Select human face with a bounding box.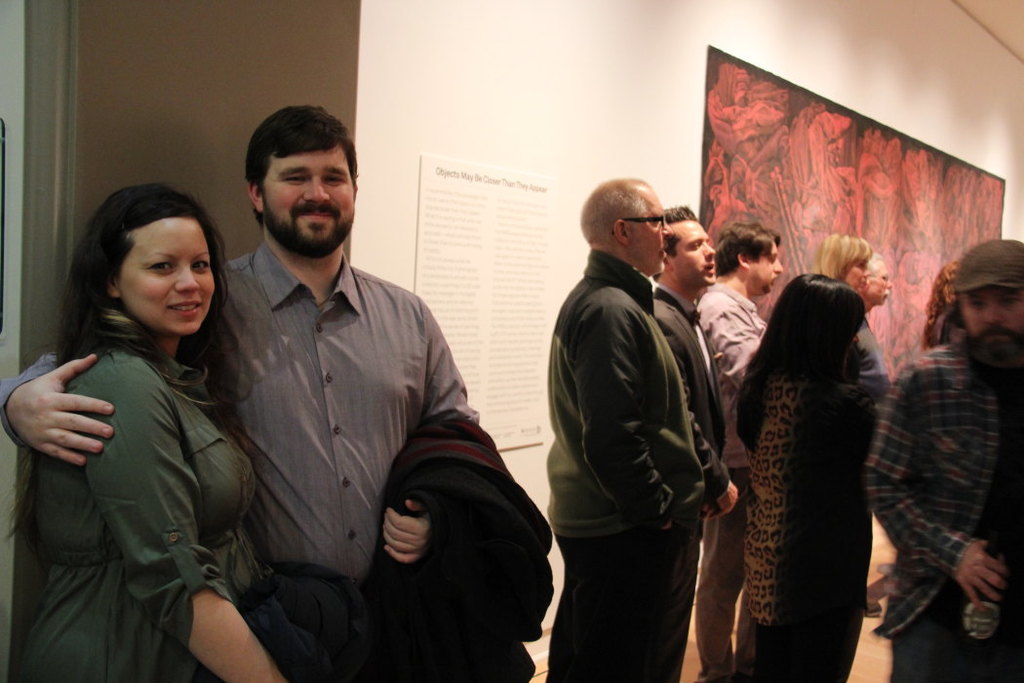
(848, 261, 864, 294).
